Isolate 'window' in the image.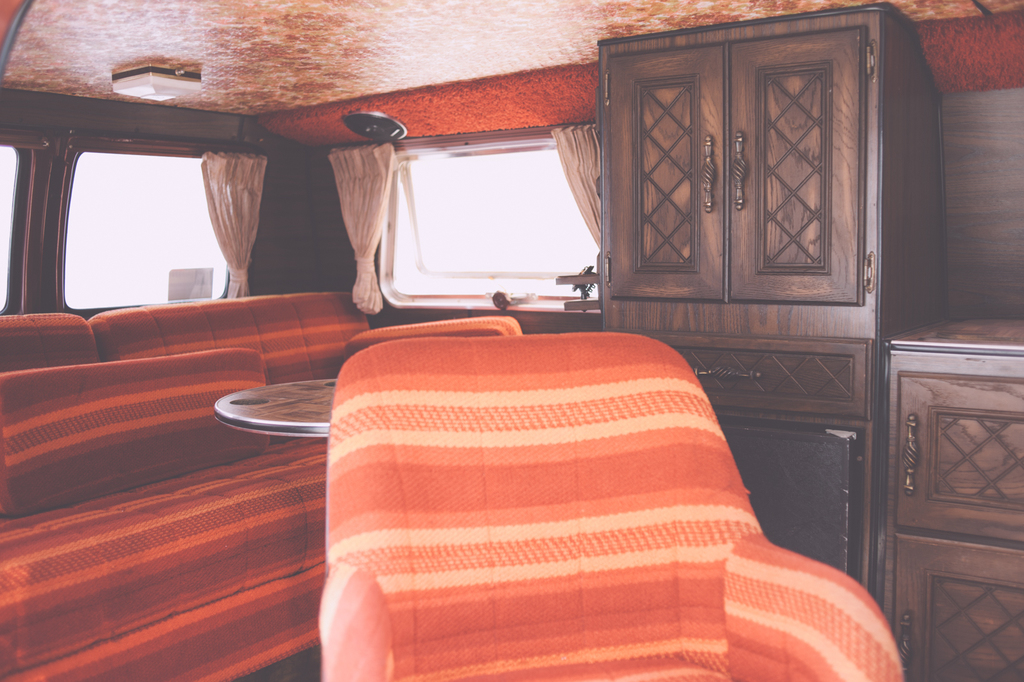
Isolated region: (left=388, top=138, right=600, bottom=304).
